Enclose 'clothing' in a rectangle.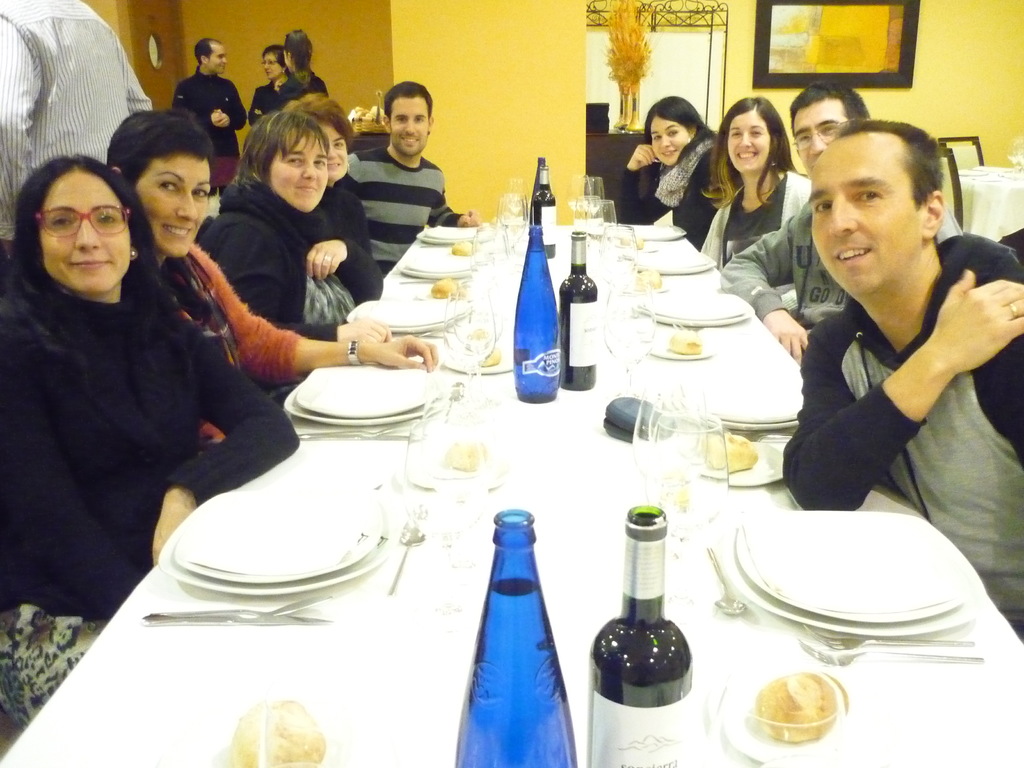
(0, 0, 156, 264).
